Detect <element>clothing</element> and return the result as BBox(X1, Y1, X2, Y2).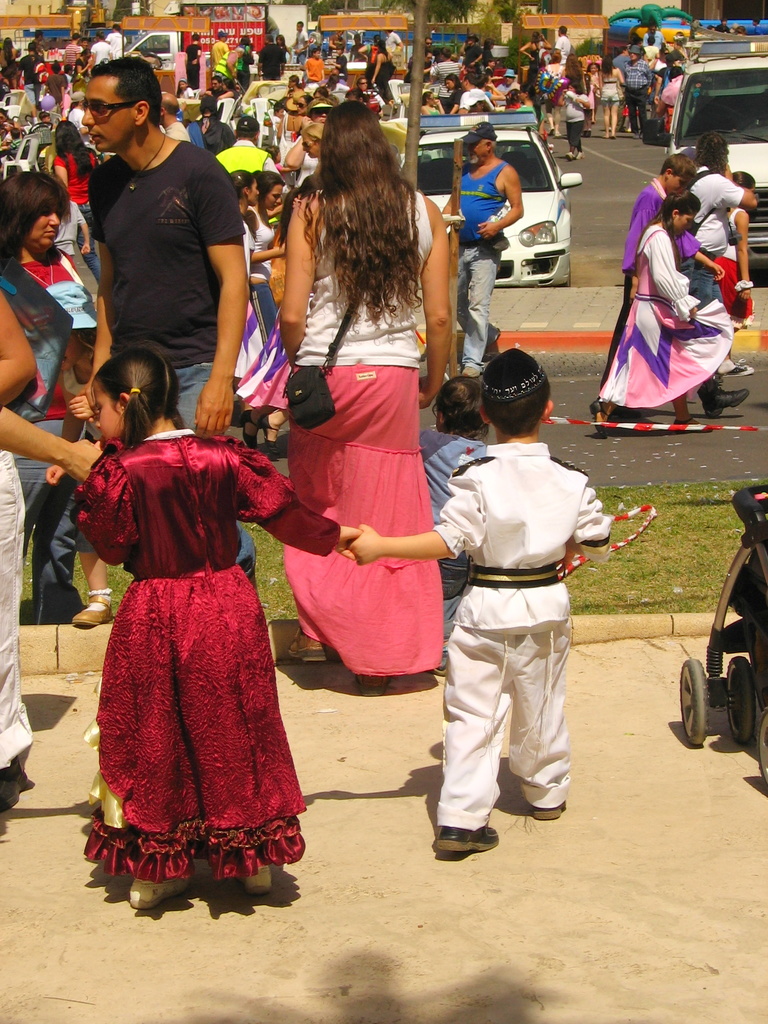
BBox(0, 29, 684, 884).
